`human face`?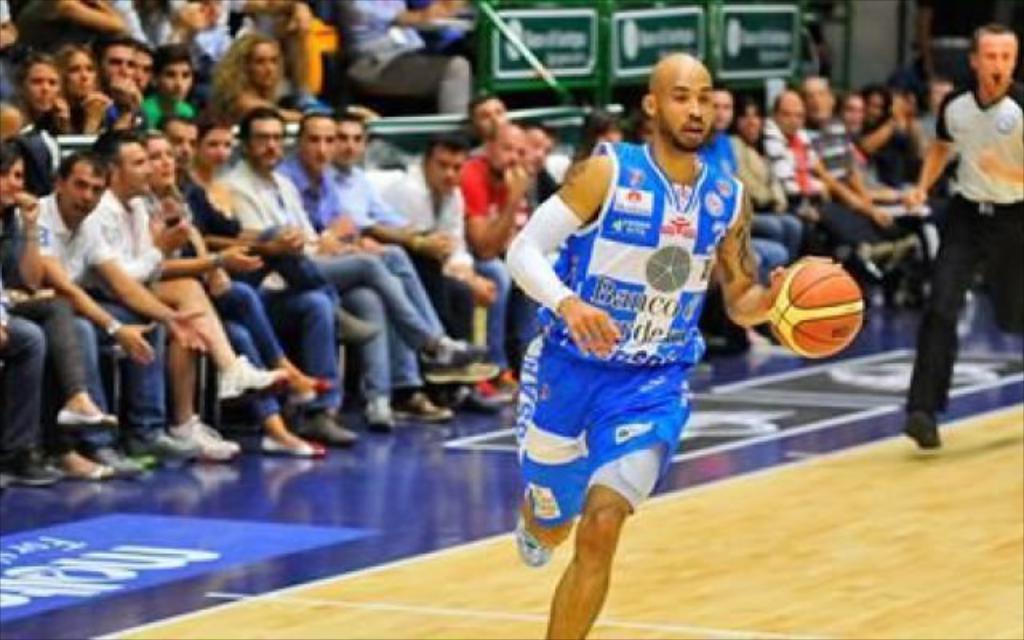
left=474, top=96, right=510, bottom=125
